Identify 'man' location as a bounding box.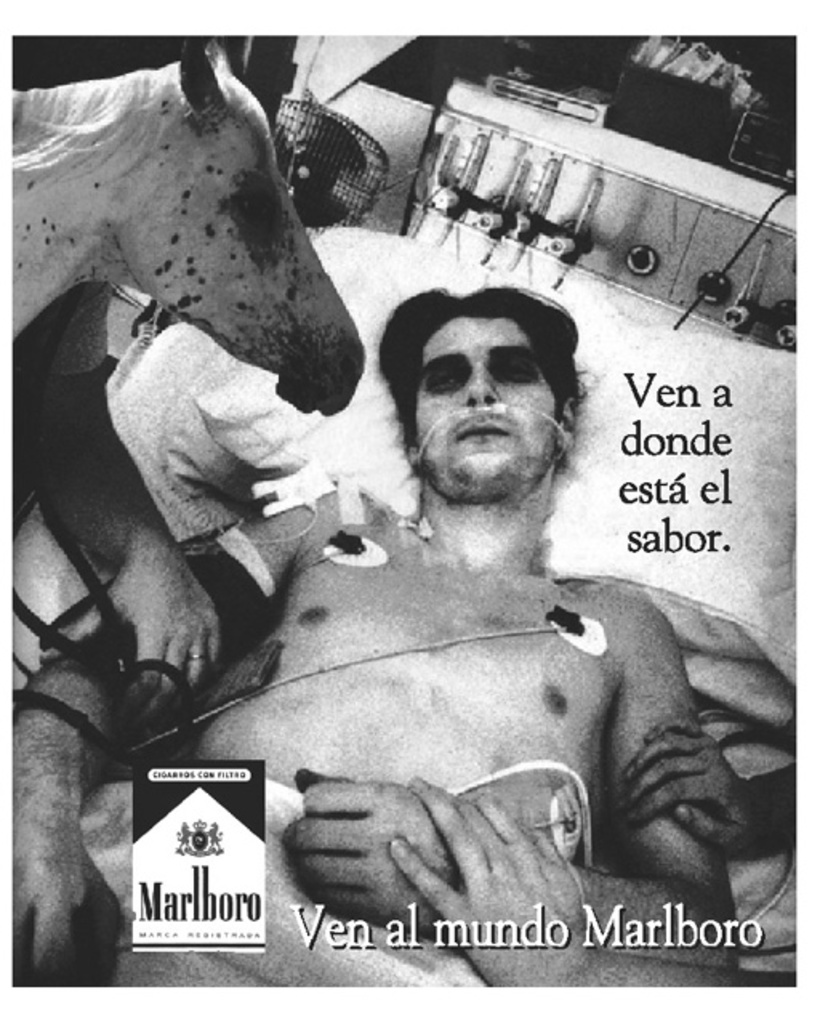
locate(43, 271, 743, 1011).
